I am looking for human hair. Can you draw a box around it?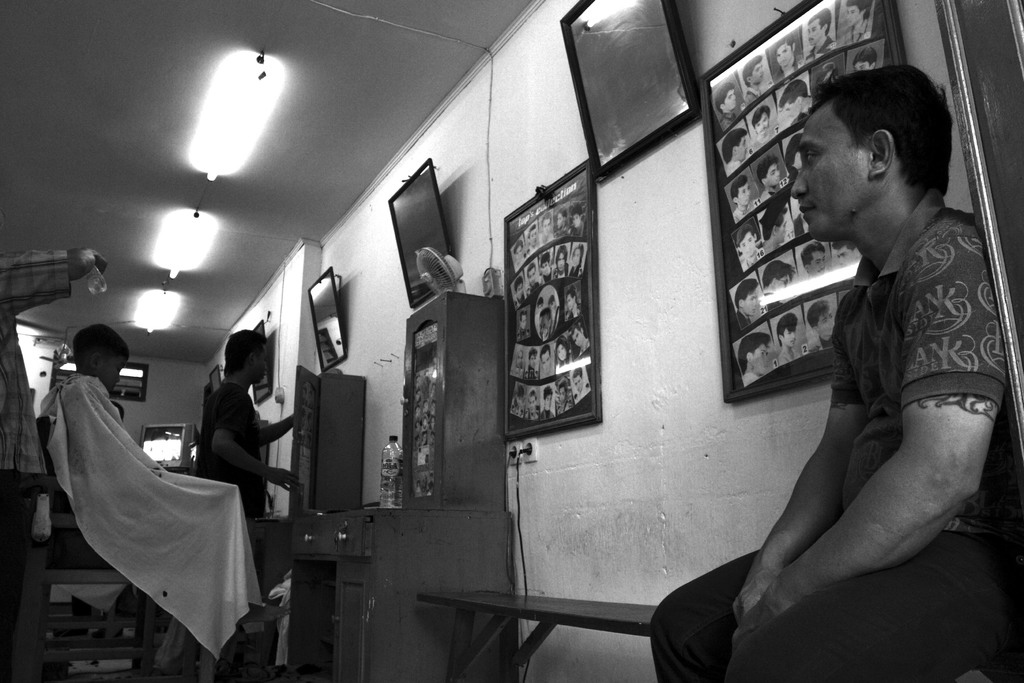
Sure, the bounding box is <bbox>800, 241, 825, 270</bbox>.
